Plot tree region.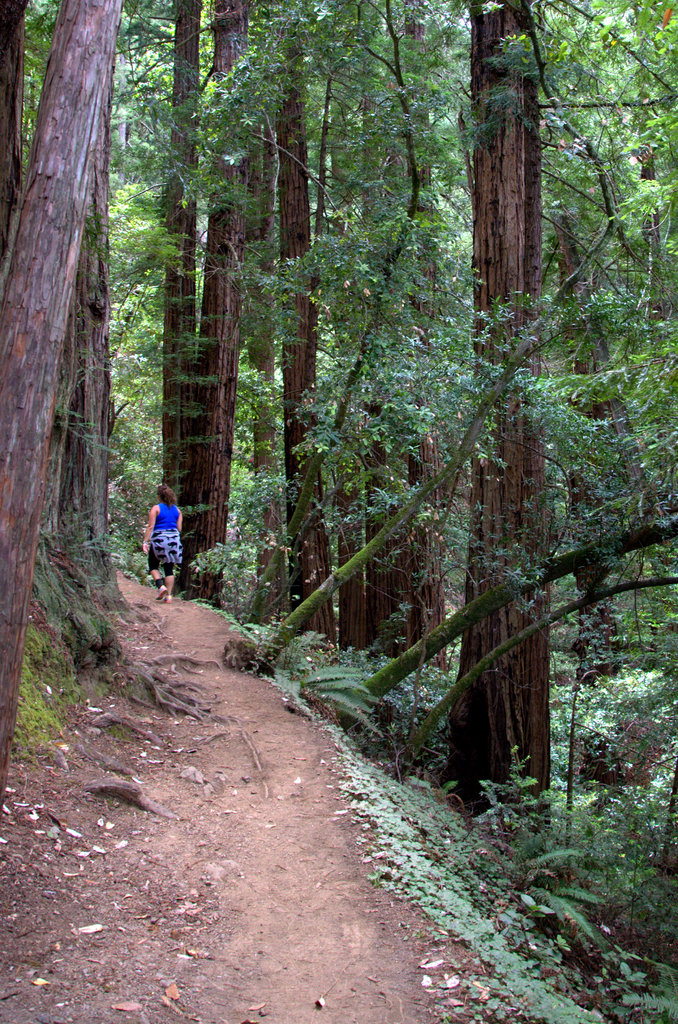
Plotted at 0:0:27:252.
